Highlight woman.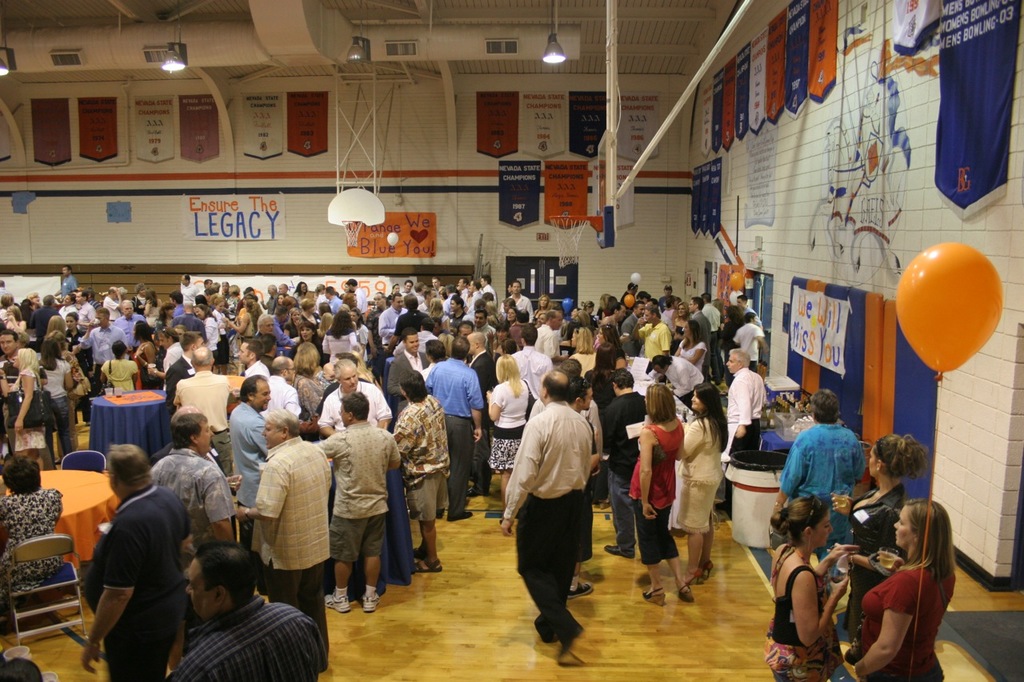
Highlighted region: x1=582 y1=341 x2=617 y2=410.
